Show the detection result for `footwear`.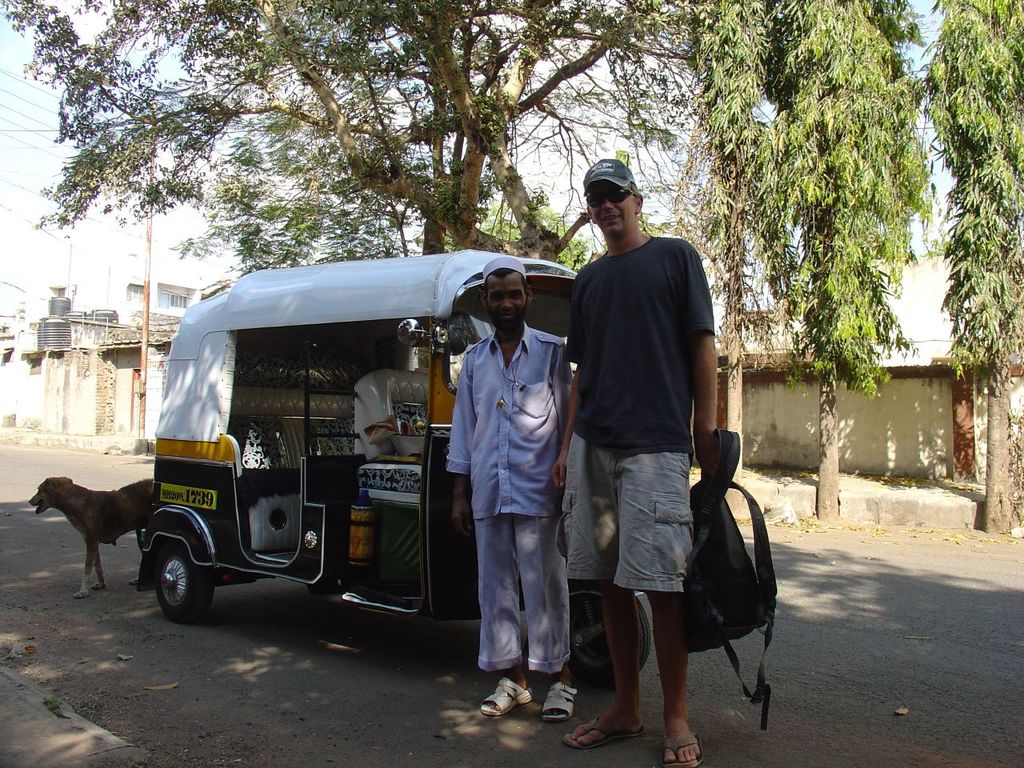
Rect(537, 681, 574, 721).
